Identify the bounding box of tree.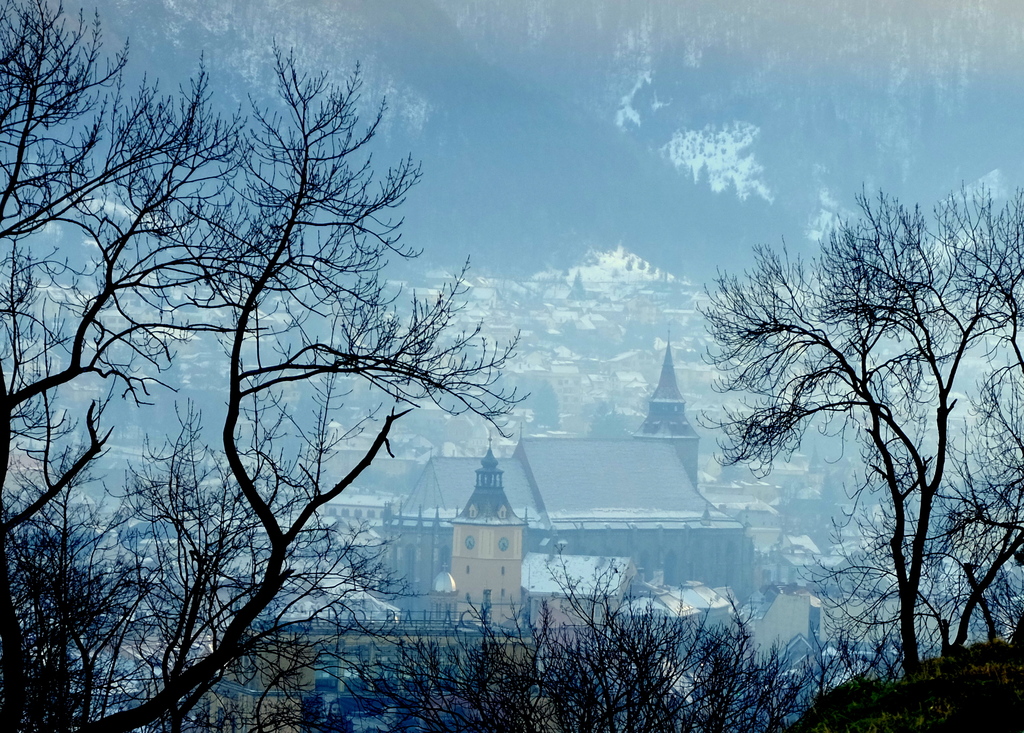
6, 0, 541, 732.
